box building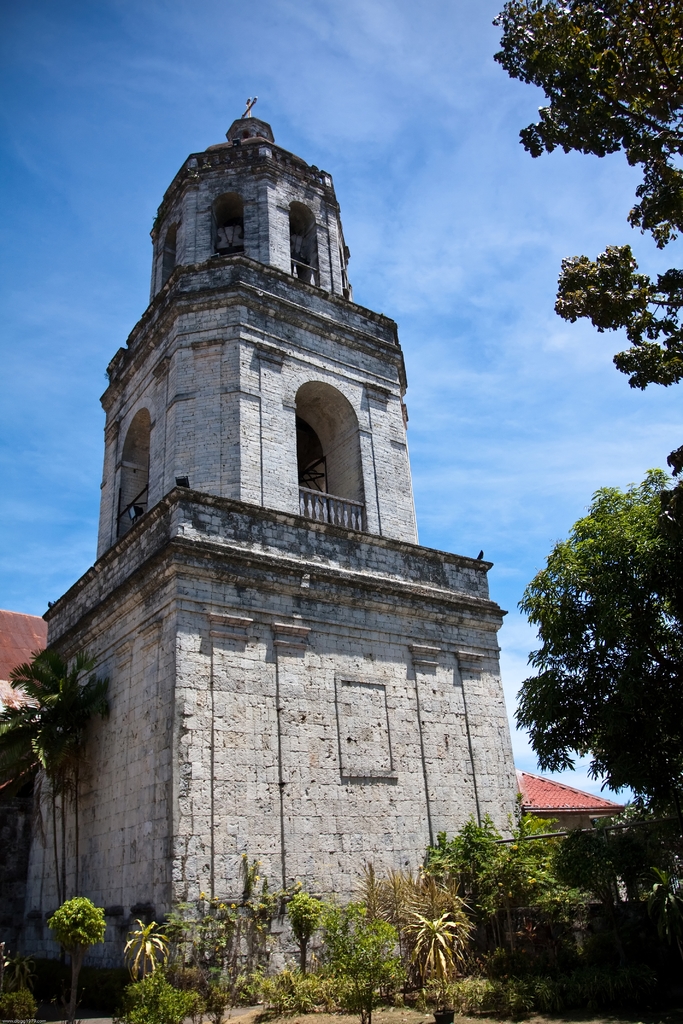
region(516, 767, 621, 858)
